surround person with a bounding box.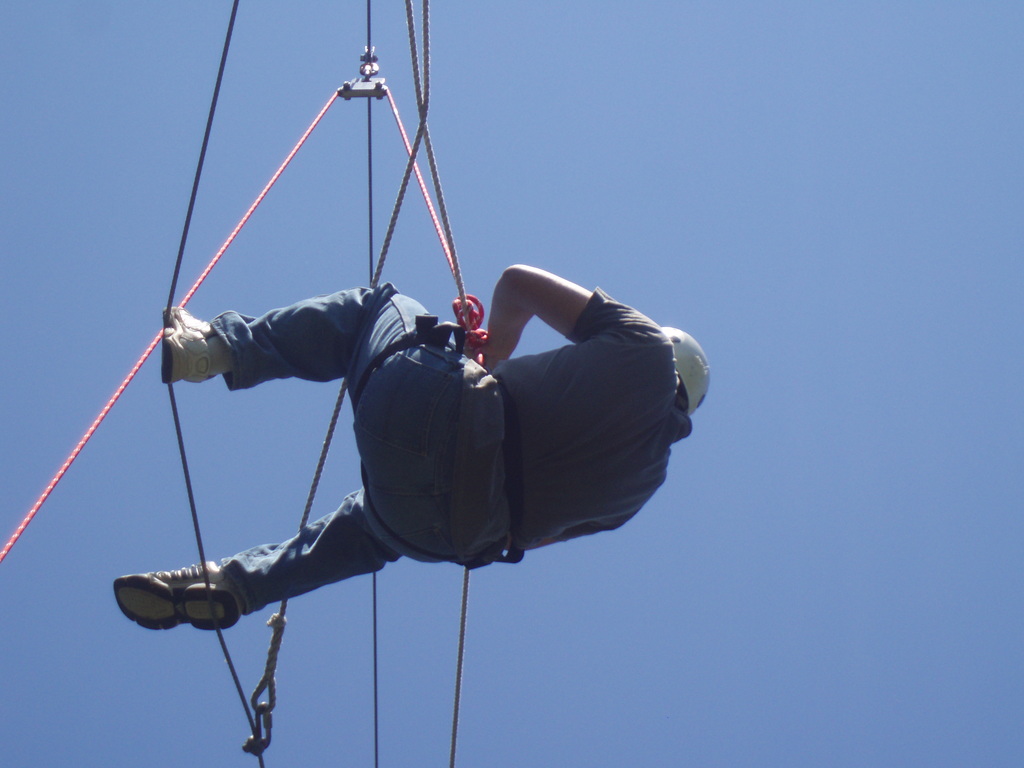
<box>112,266,708,630</box>.
